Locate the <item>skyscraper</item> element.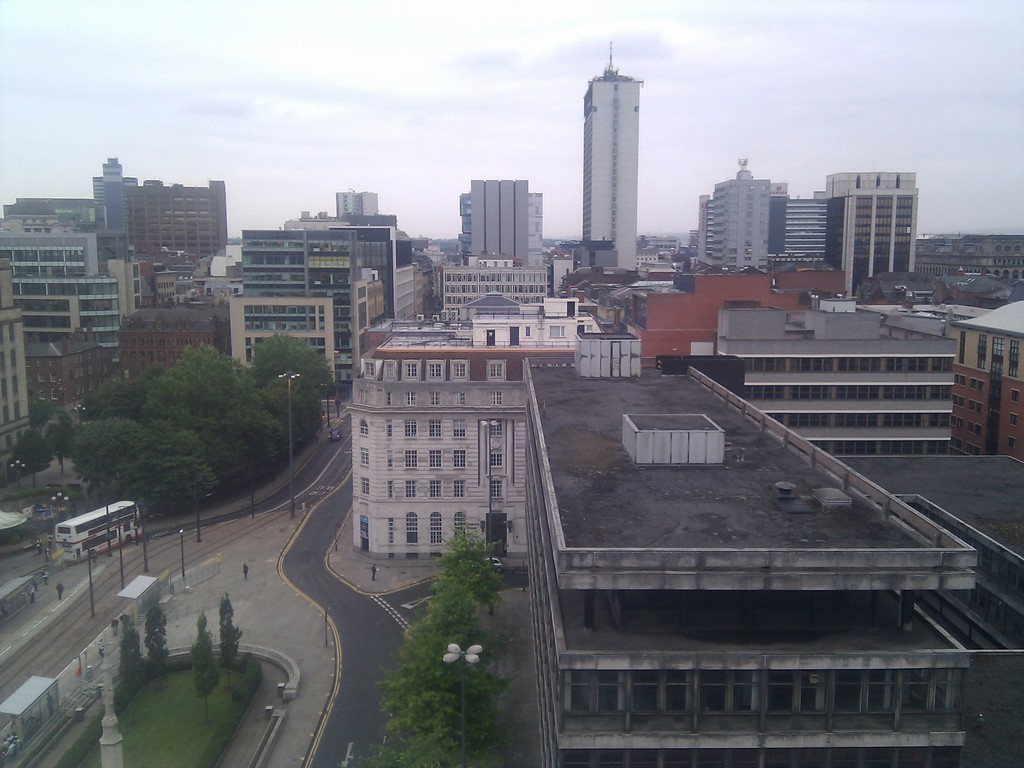
Element bbox: {"x1": 701, "y1": 289, "x2": 956, "y2": 461}.
